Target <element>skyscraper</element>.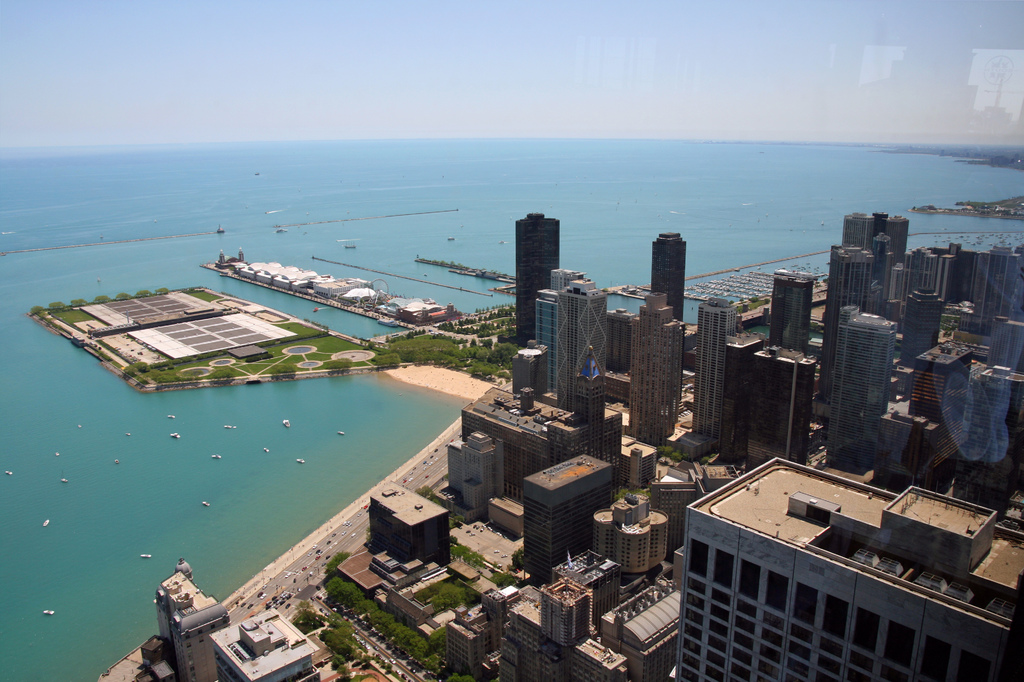
Target region: <bbox>767, 273, 811, 350</bbox>.
